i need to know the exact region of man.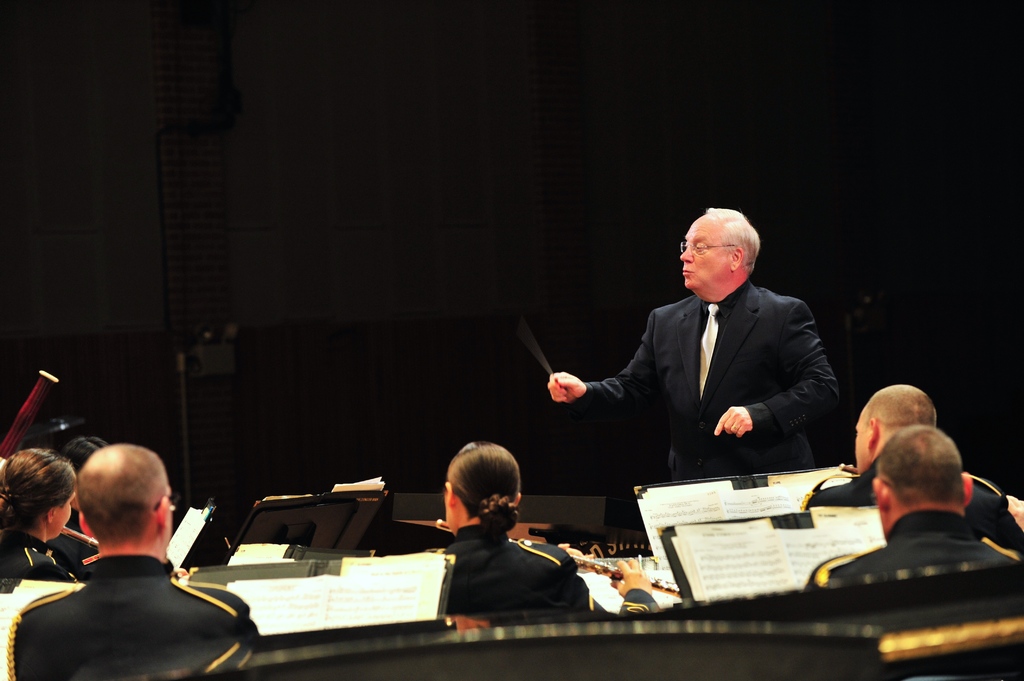
Region: (804, 385, 1022, 540).
